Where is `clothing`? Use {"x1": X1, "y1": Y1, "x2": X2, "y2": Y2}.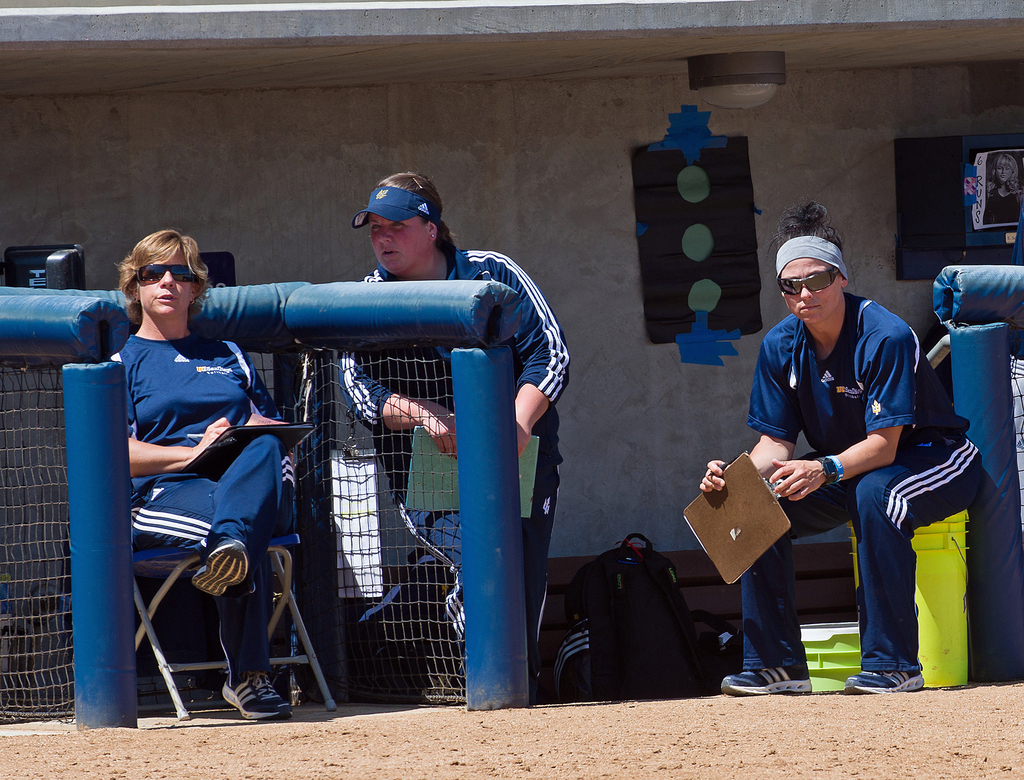
{"x1": 342, "y1": 248, "x2": 584, "y2": 700}.
